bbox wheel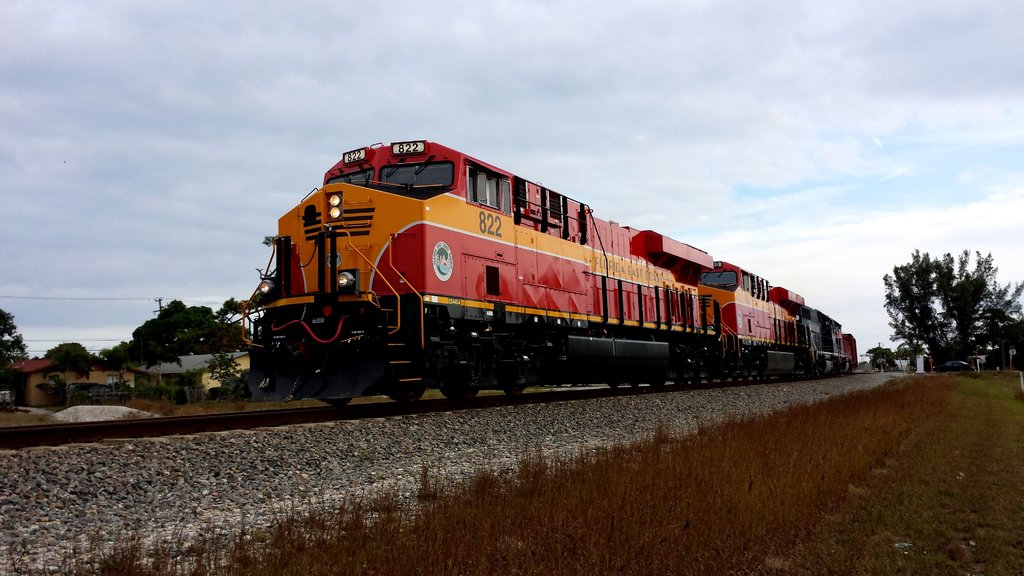
detection(505, 381, 525, 402)
